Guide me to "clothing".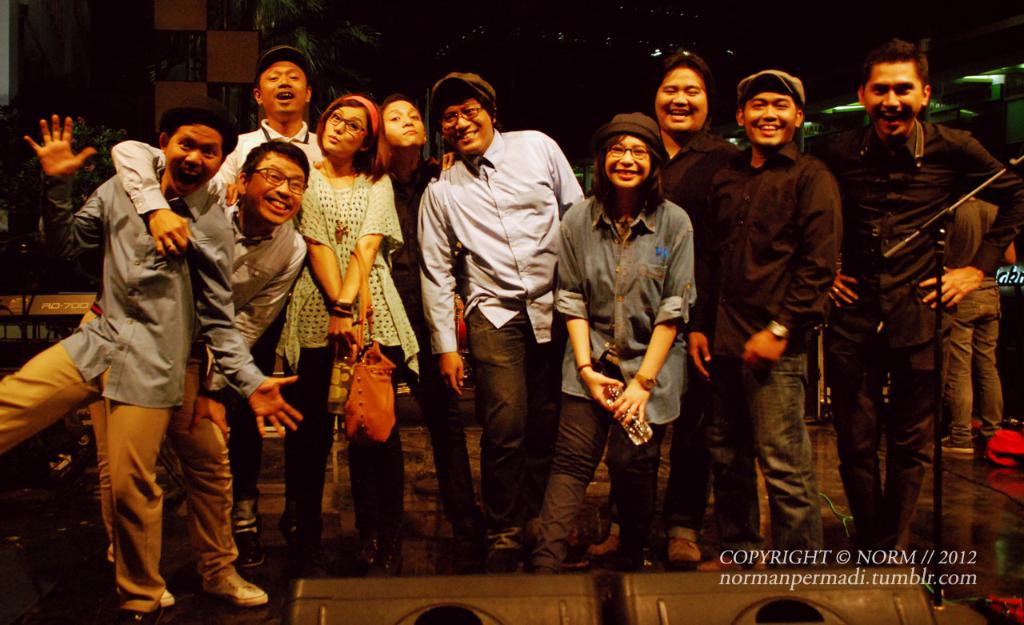
Guidance: 669:126:751:208.
